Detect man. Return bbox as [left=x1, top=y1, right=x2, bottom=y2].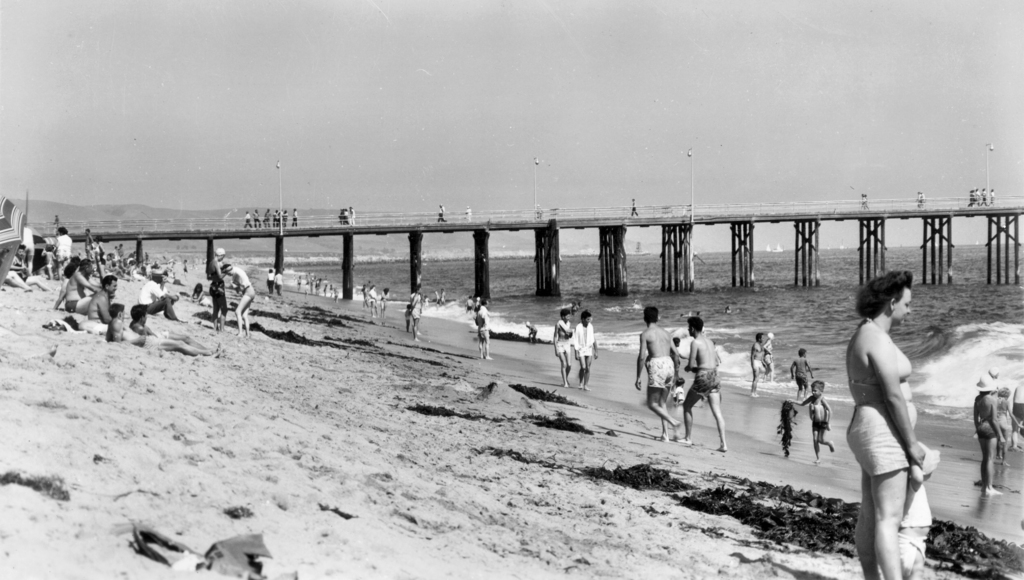
[left=42, top=253, right=97, bottom=311].
